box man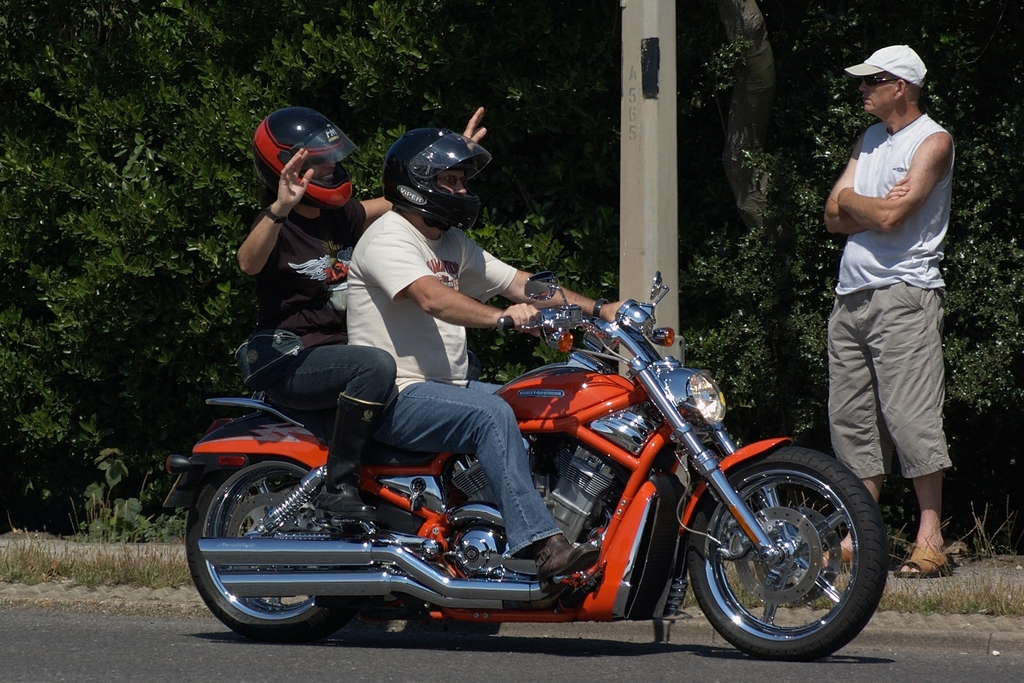
[left=348, top=129, right=641, bottom=579]
